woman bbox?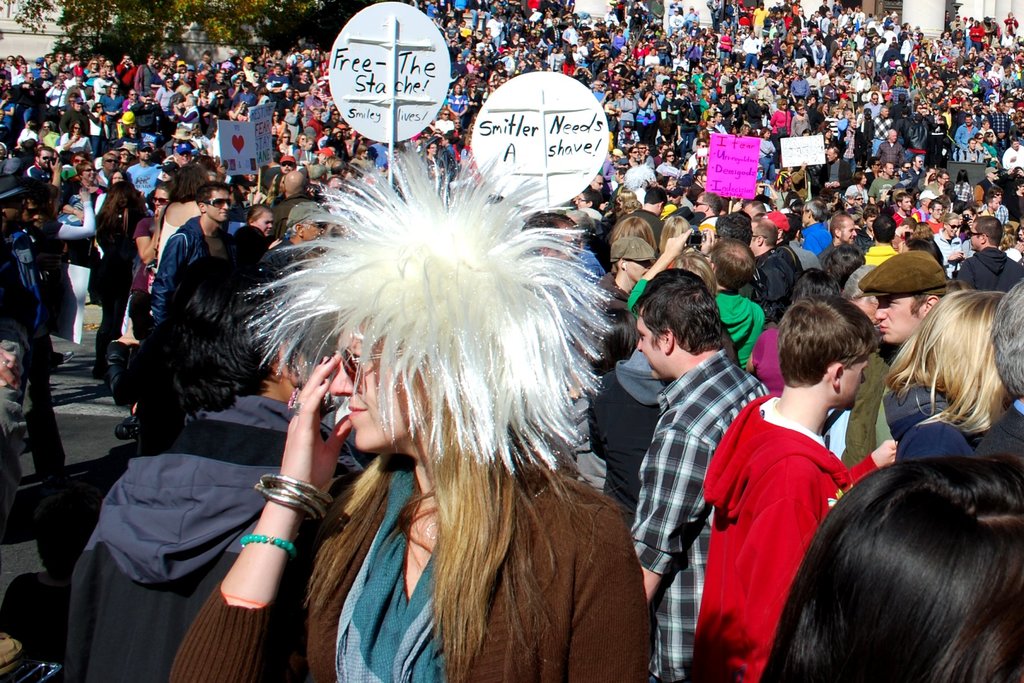
161,160,214,249
